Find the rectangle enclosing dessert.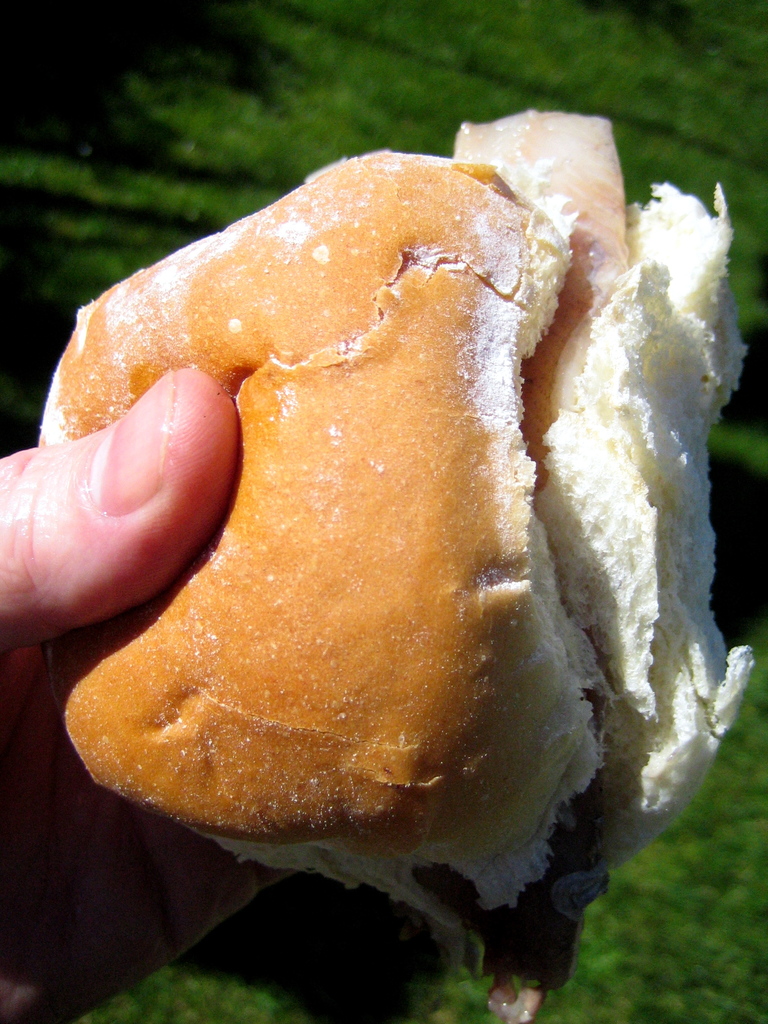
{"x1": 40, "y1": 113, "x2": 741, "y2": 990}.
